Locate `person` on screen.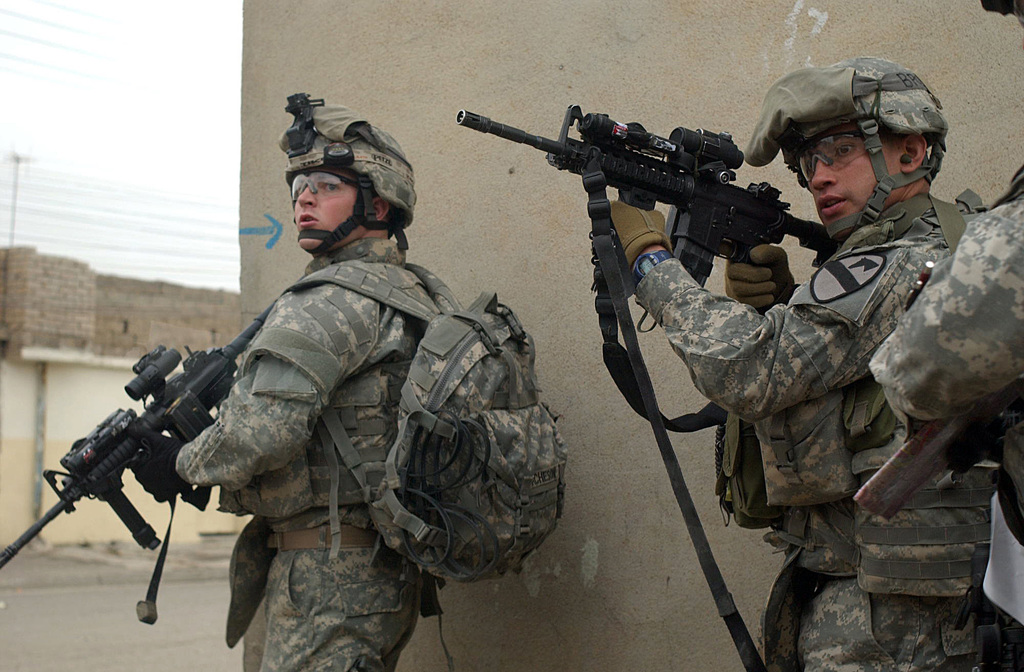
On screen at Rect(607, 56, 1023, 671).
